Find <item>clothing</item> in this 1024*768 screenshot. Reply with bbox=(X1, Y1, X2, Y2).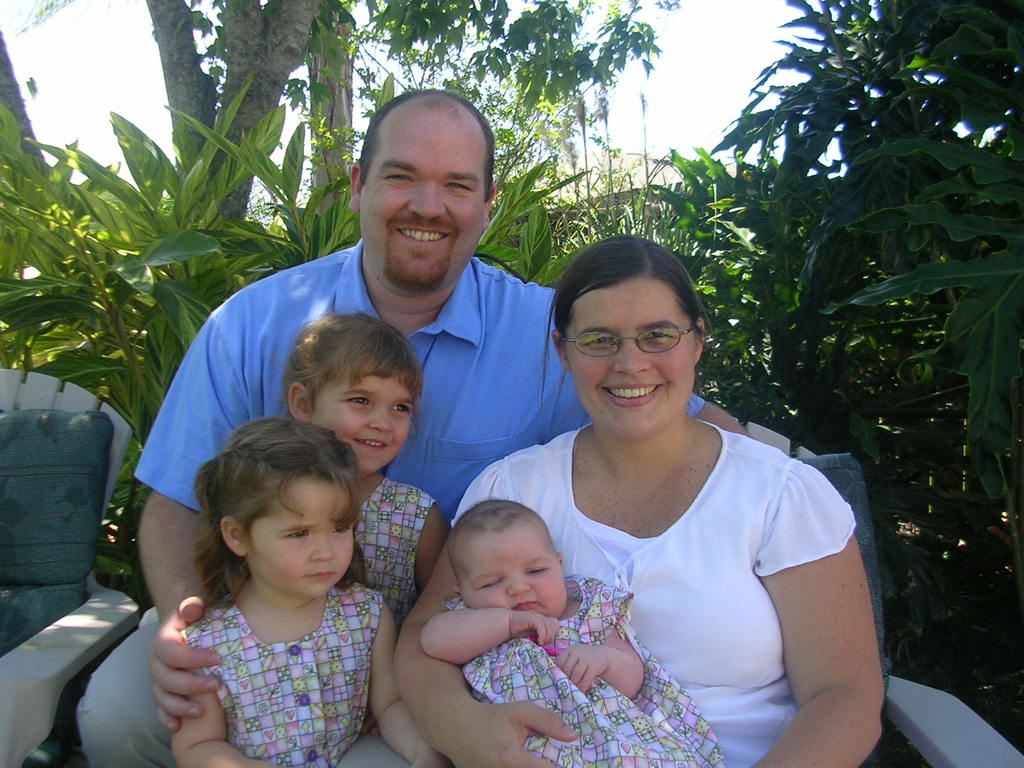
bbox=(360, 479, 440, 619).
